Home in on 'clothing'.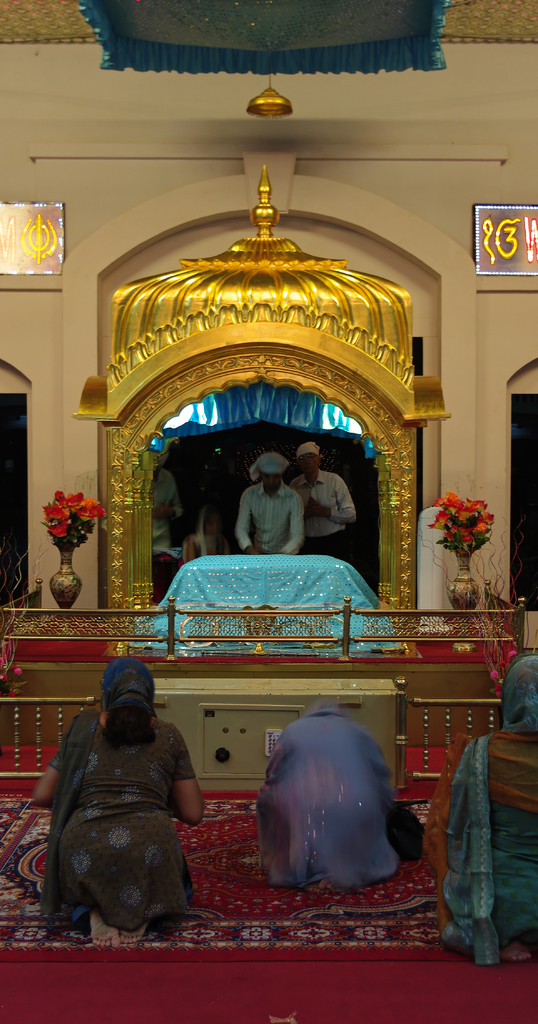
Homed in at bbox=(237, 483, 302, 552).
